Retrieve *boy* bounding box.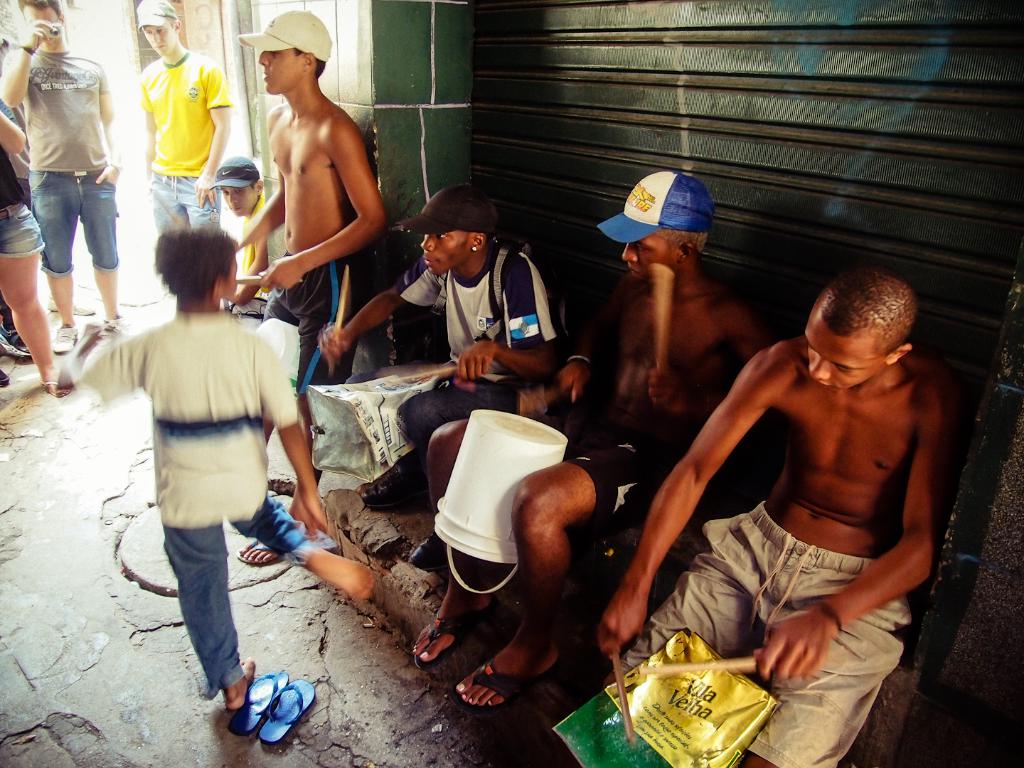
Bounding box: <bbox>140, 0, 238, 240</bbox>.
